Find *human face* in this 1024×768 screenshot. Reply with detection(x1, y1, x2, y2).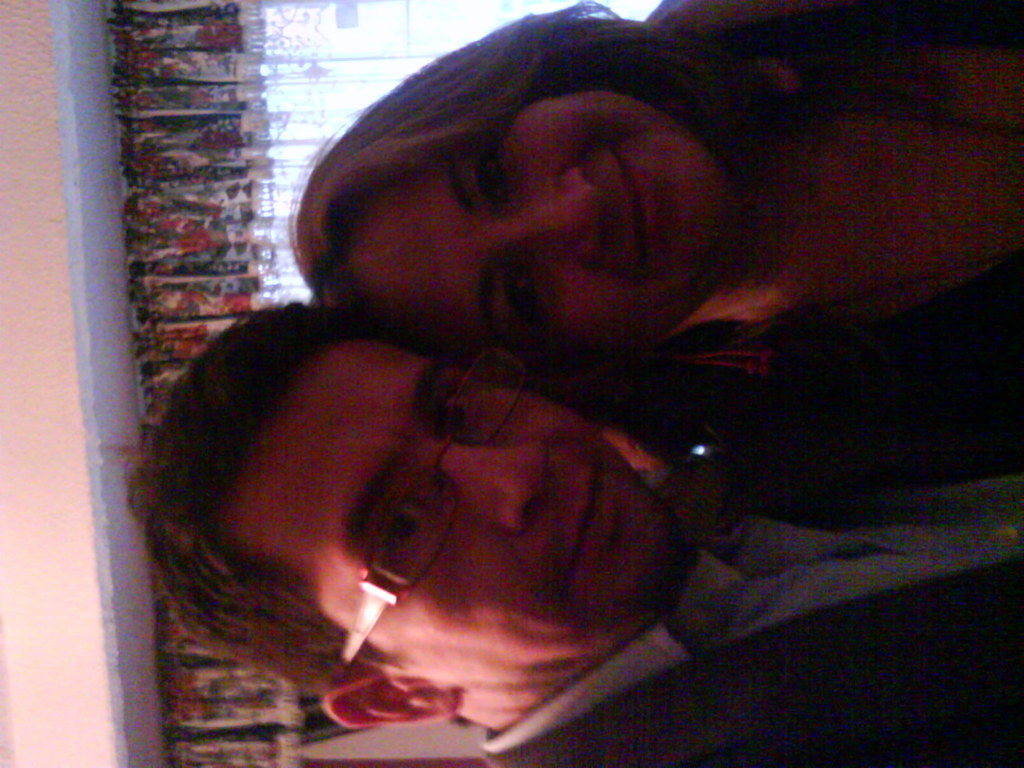
detection(333, 84, 737, 368).
